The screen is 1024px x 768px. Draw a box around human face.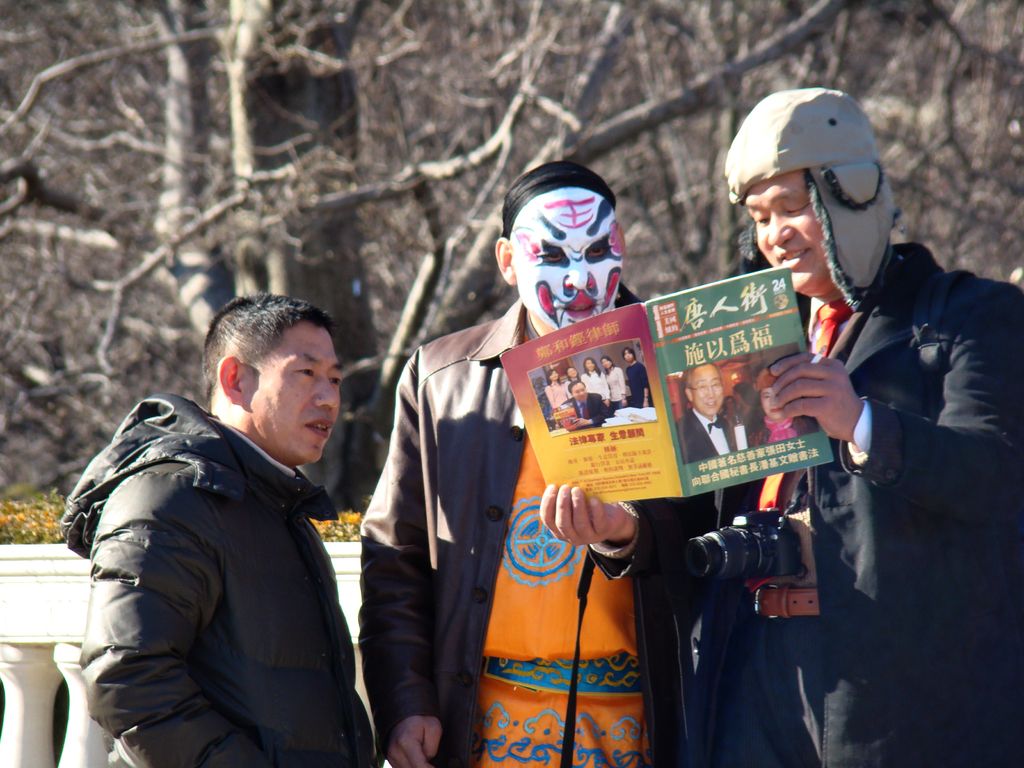
pyautogui.locateOnScreen(509, 193, 629, 328).
